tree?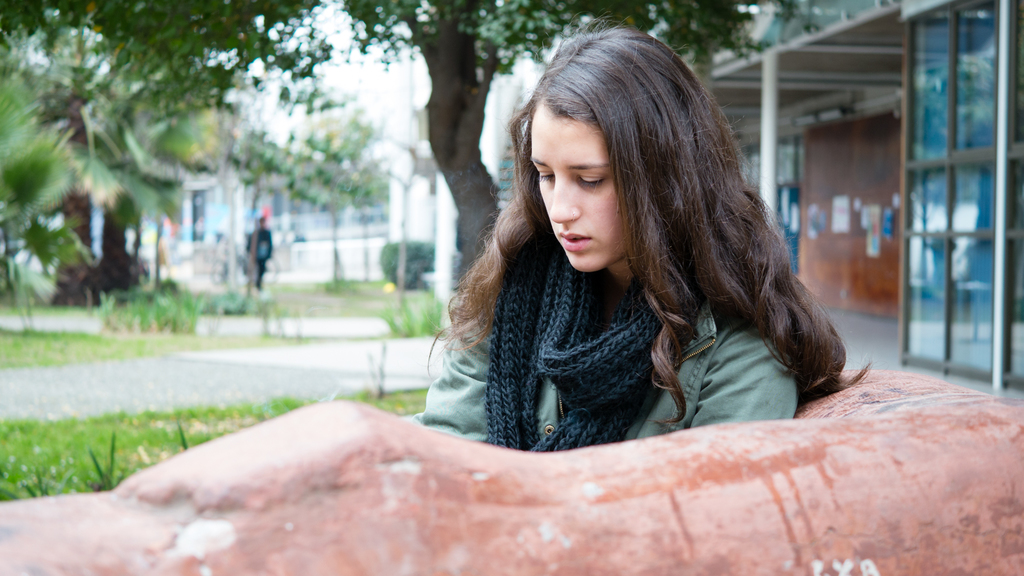
<box>330,0,803,281</box>
